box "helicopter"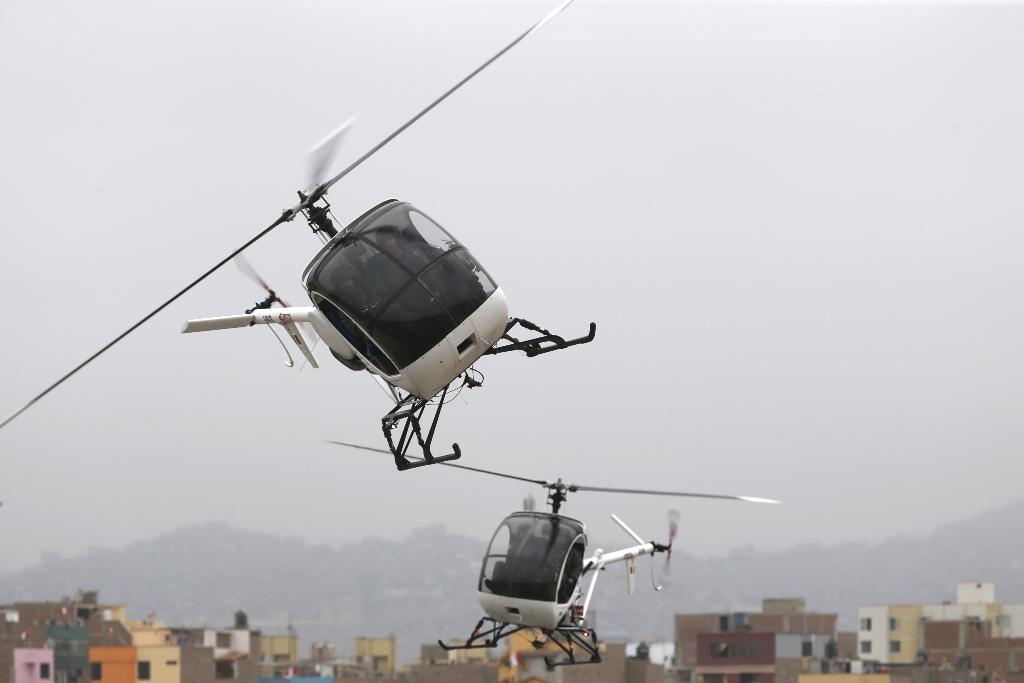
locate(0, 0, 595, 472)
